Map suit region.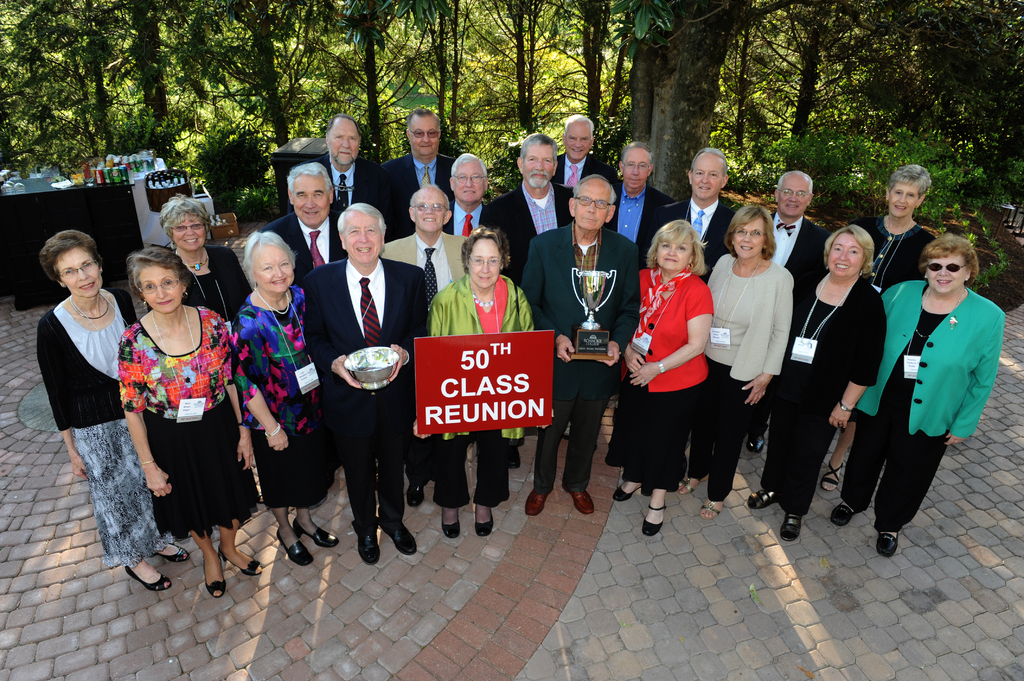
Mapped to select_region(604, 184, 673, 261).
